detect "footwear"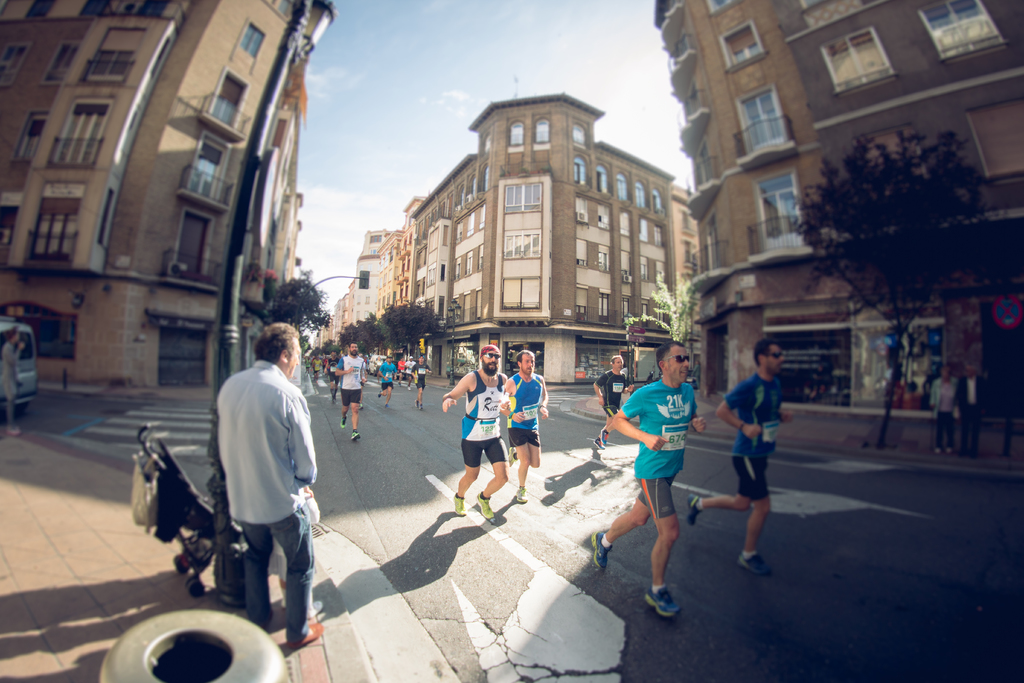
504/483/530/502
